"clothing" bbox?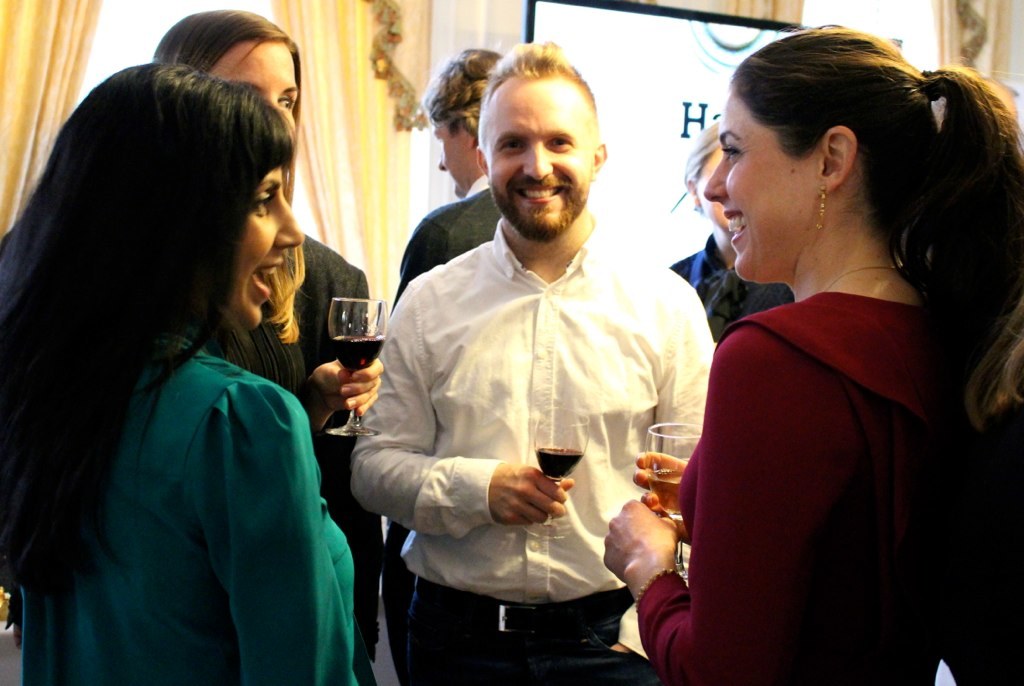
680,231,814,348
